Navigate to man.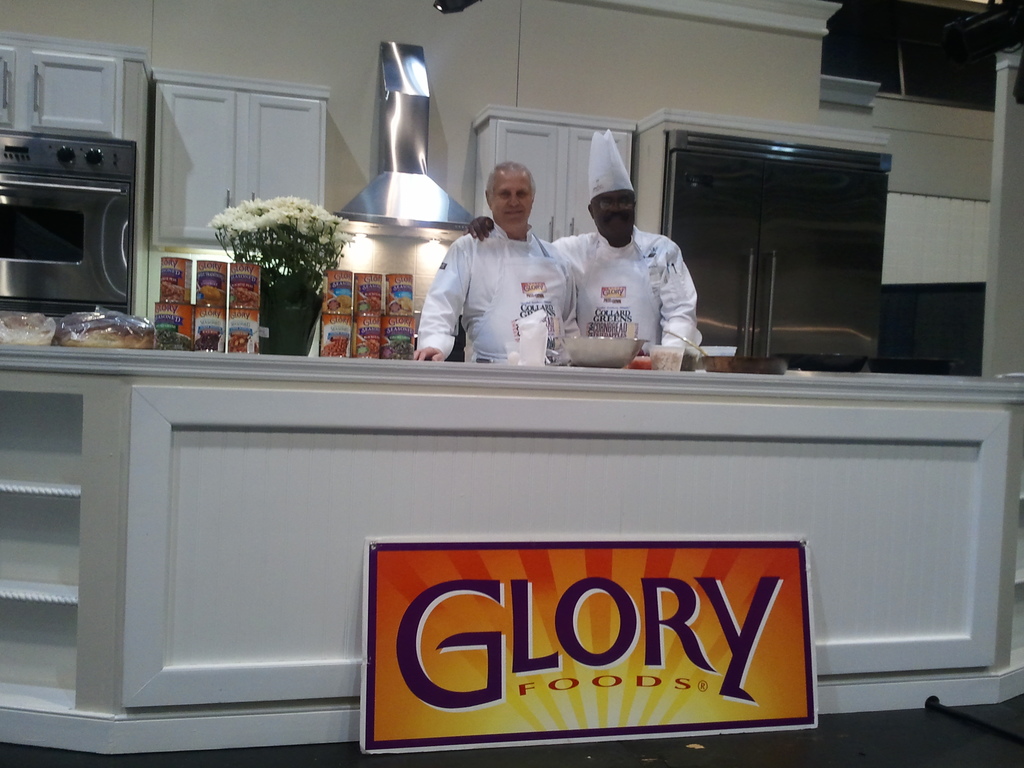
Navigation target: l=463, t=123, r=709, b=373.
